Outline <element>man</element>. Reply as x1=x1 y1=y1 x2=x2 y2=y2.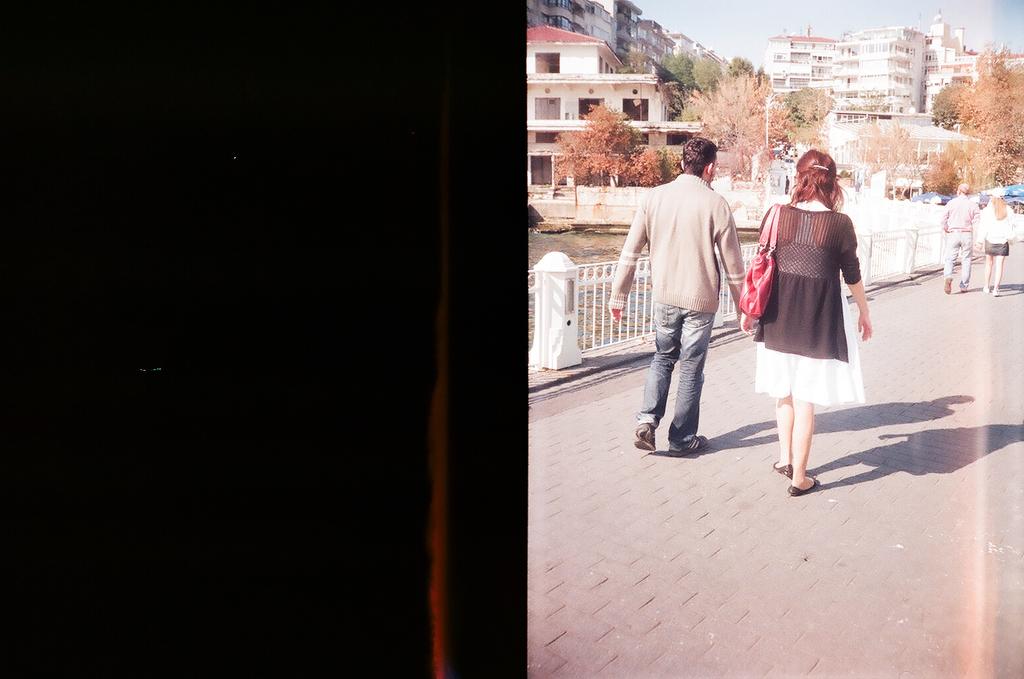
x1=639 y1=137 x2=762 y2=481.
